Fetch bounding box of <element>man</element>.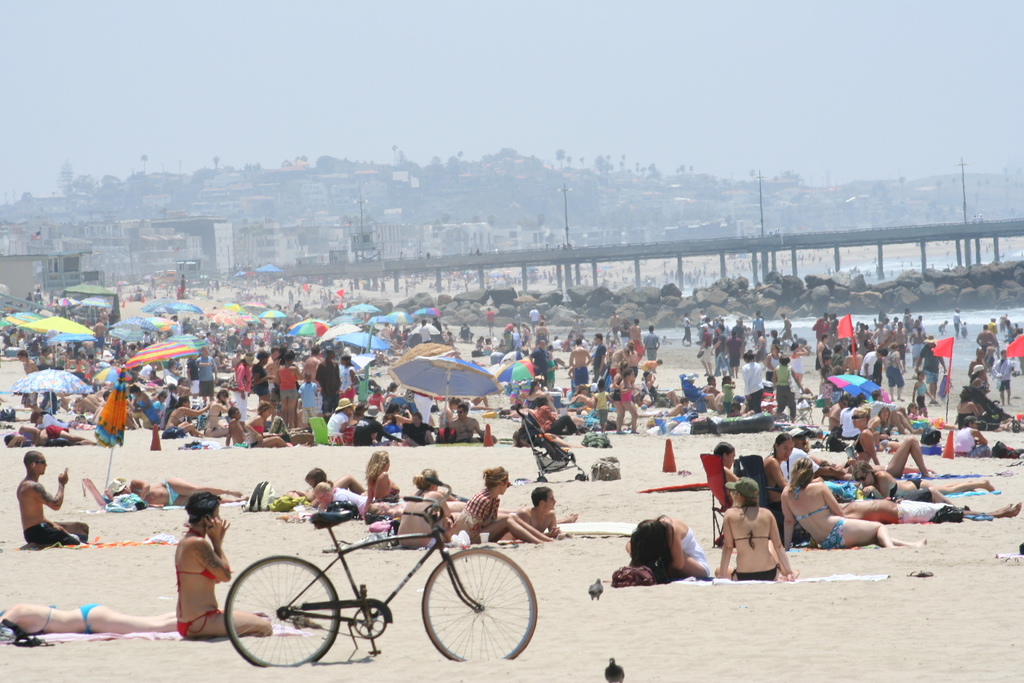
Bbox: [left=447, top=399, right=490, bottom=441].
